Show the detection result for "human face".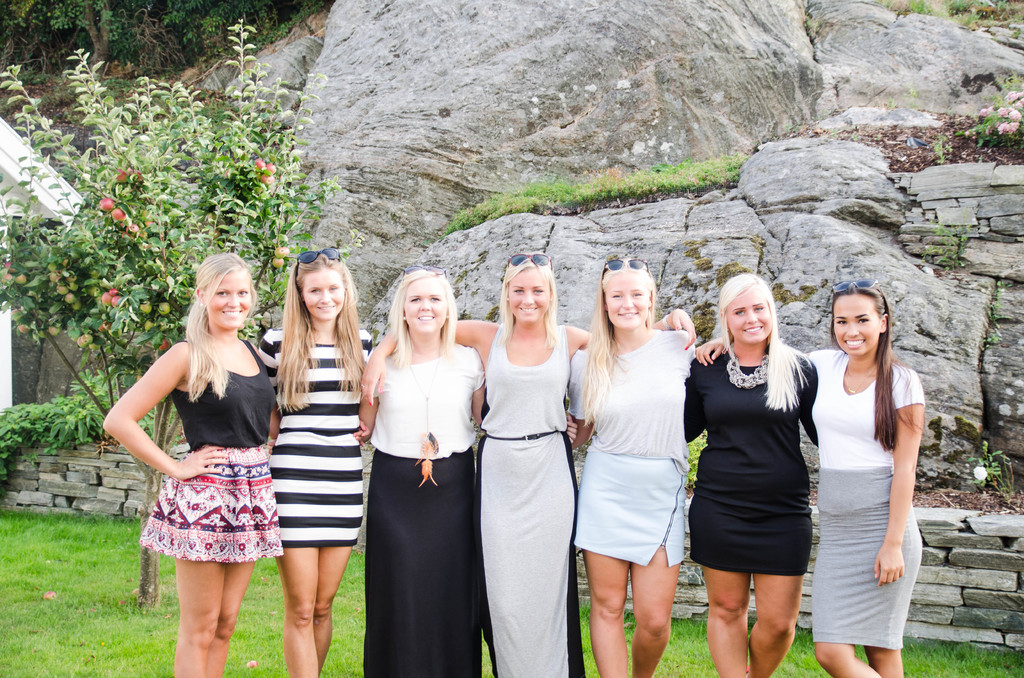
x1=724 y1=284 x2=772 y2=344.
